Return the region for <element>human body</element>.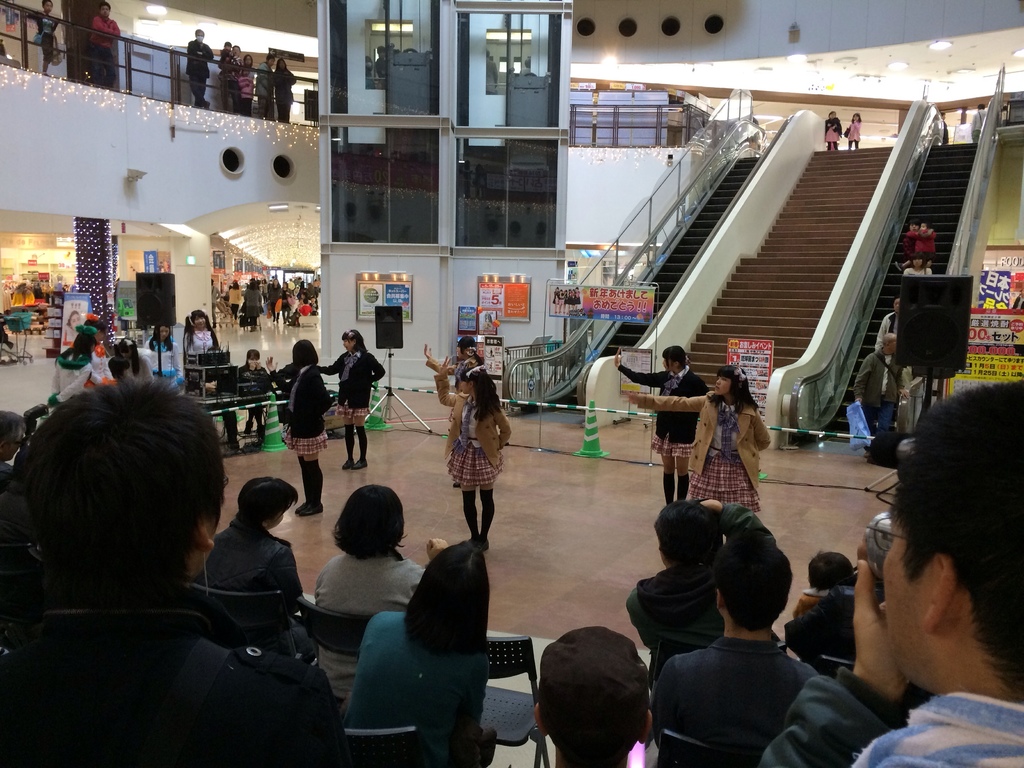
bbox=[266, 347, 324, 519].
